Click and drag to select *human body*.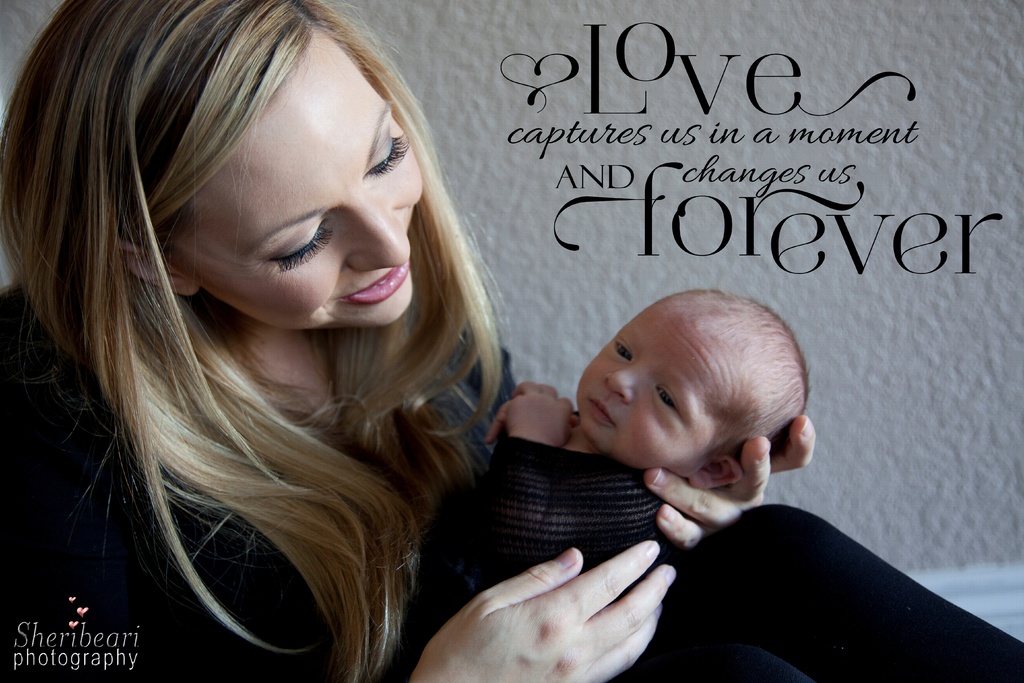
Selection: locate(422, 389, 685, 667).
